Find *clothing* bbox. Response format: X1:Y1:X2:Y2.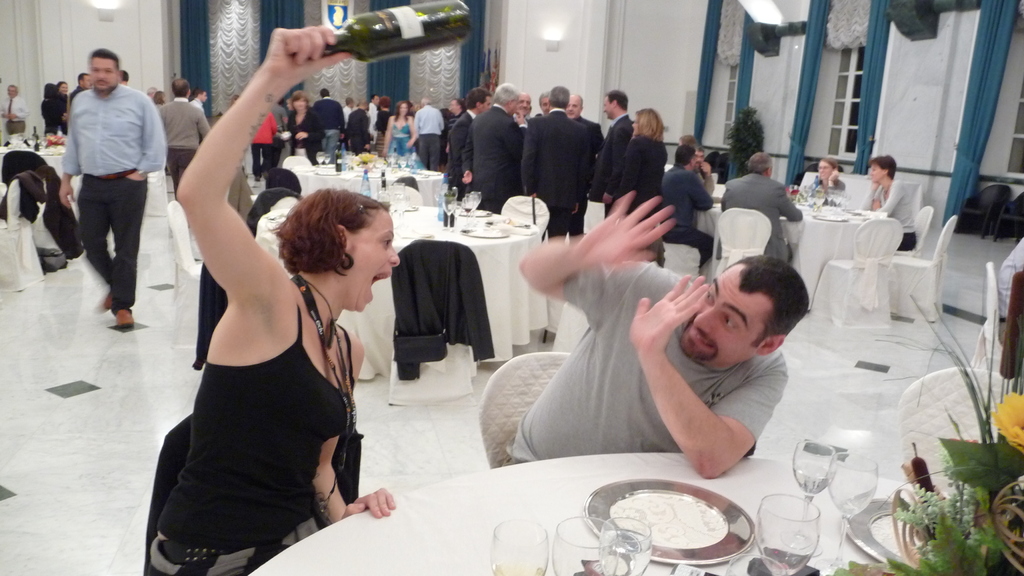
152:93:203:149.
